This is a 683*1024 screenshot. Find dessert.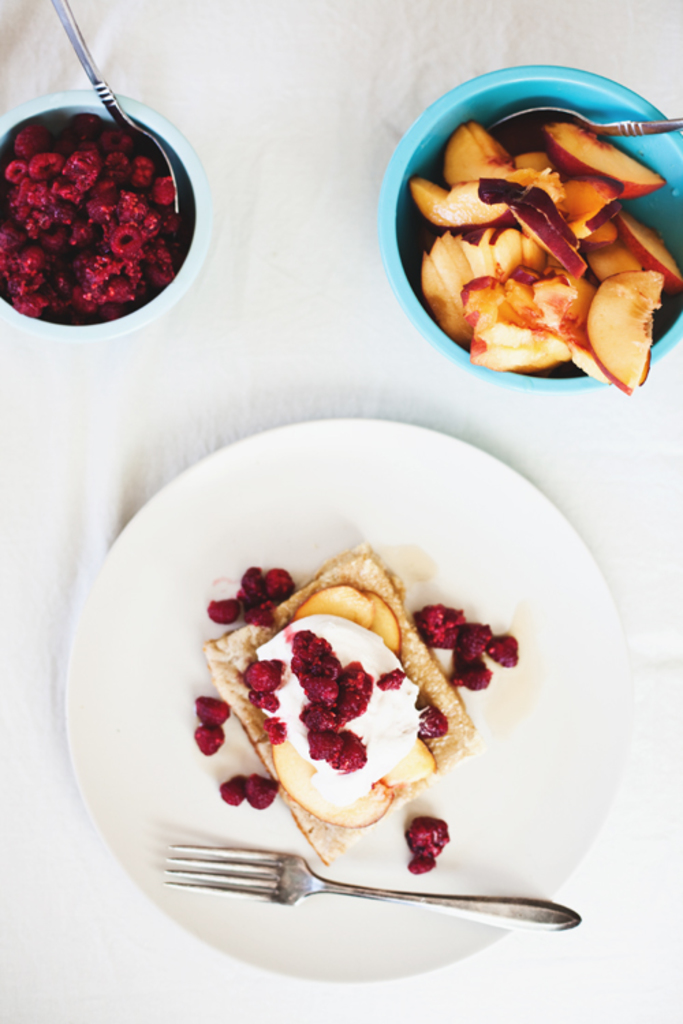
Bounding box: [left=0, top=119, right=183, bottom=324].
